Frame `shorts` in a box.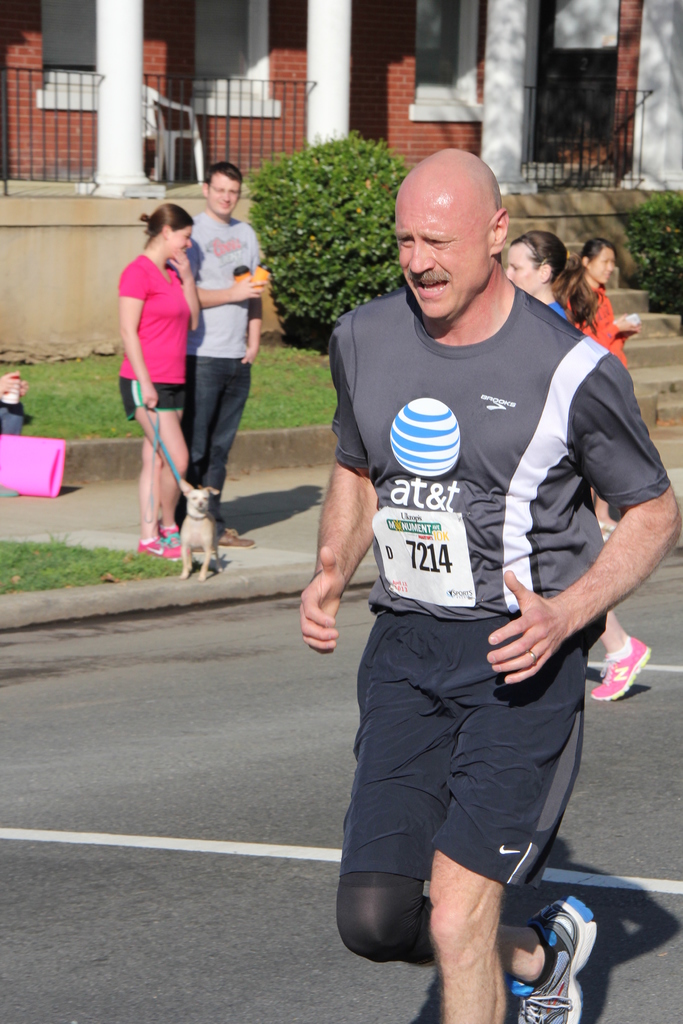
l=115, t=376, r=186, b=420.
